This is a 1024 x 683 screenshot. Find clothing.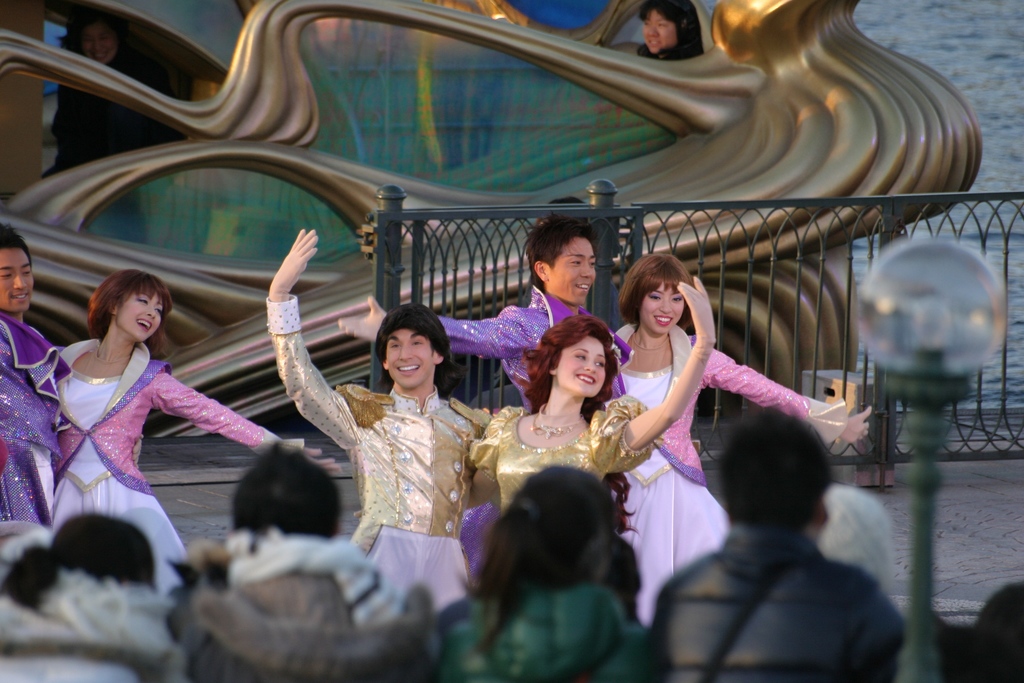
Bounding box: locate(649, 523, 905, 682).
